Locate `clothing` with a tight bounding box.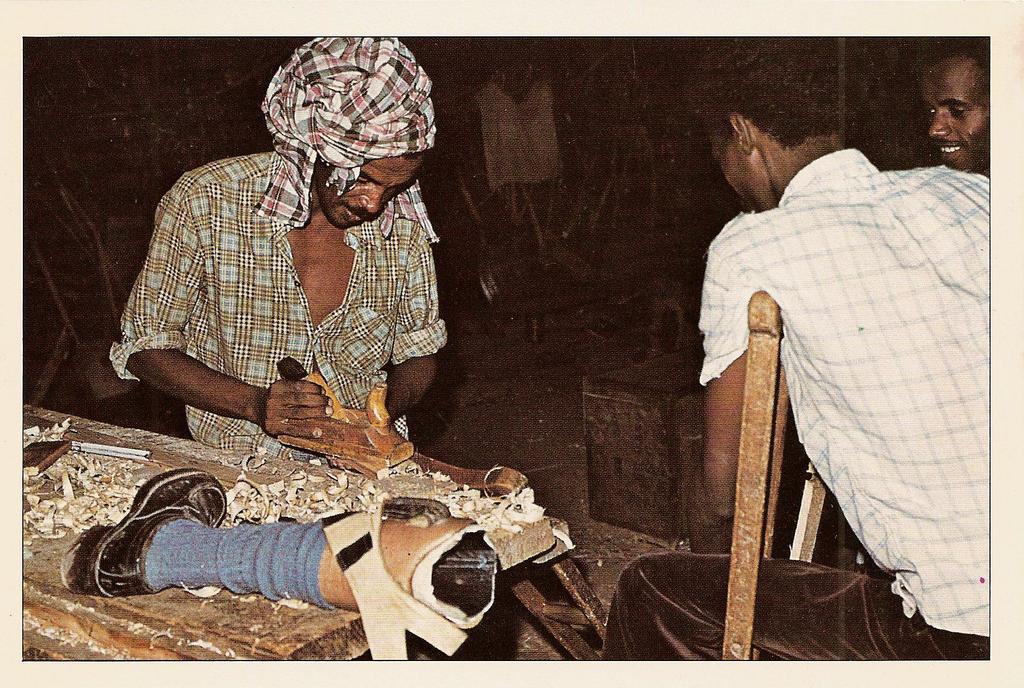
(705, 101, 977, 660).
